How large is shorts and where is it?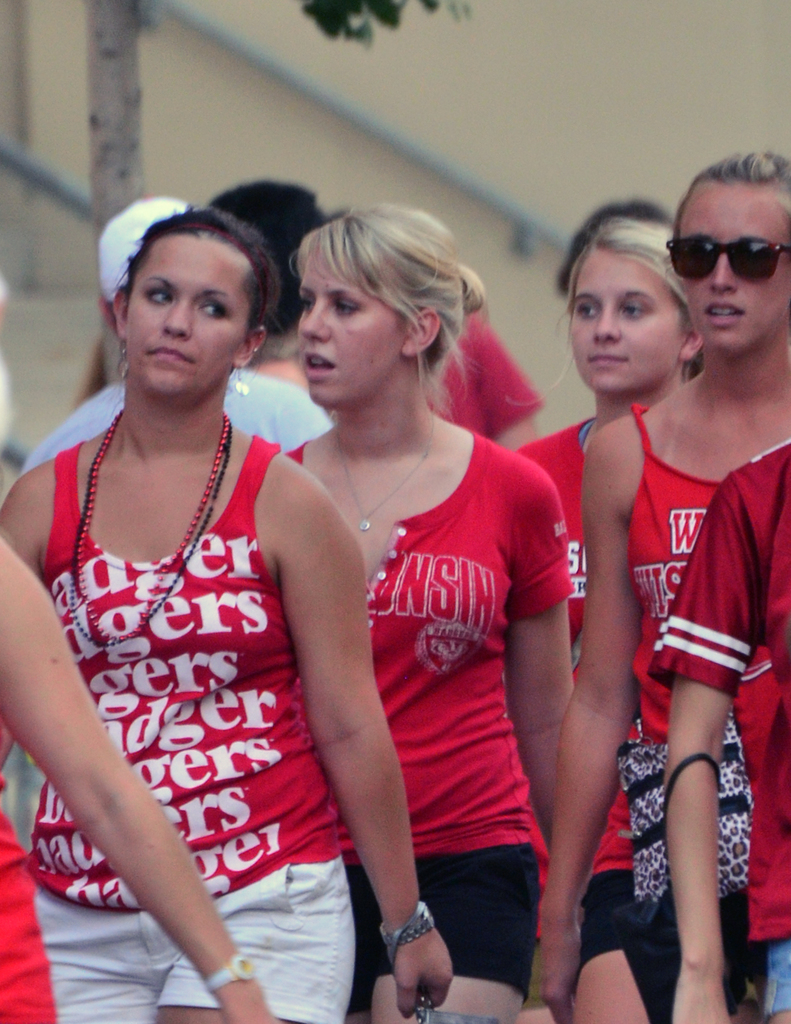
Bounding box: 0, 814, 57, 1023.
